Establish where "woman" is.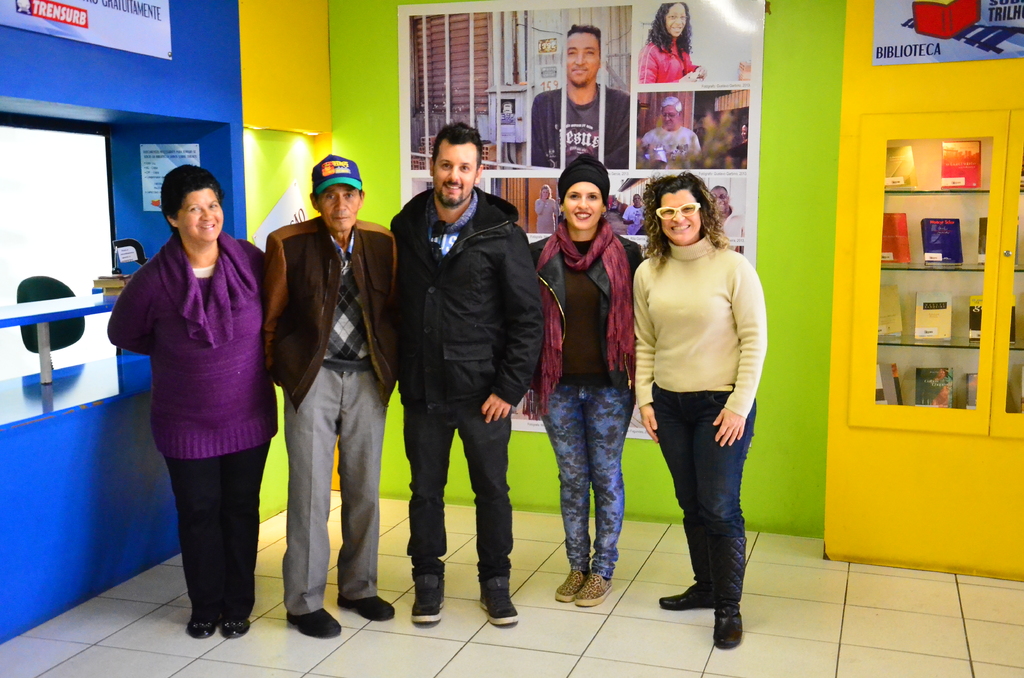
Established at bbox=(631, 174, 769, 648).
